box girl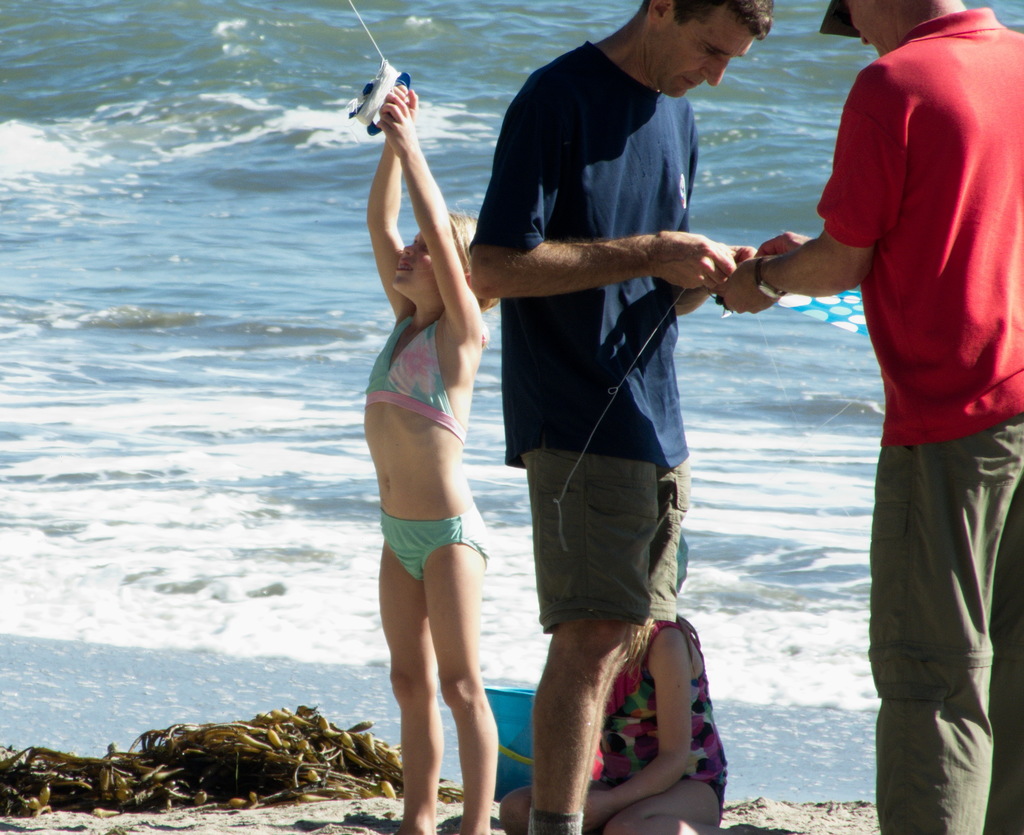
[left=360, top=81, right=498, bottom=834]
